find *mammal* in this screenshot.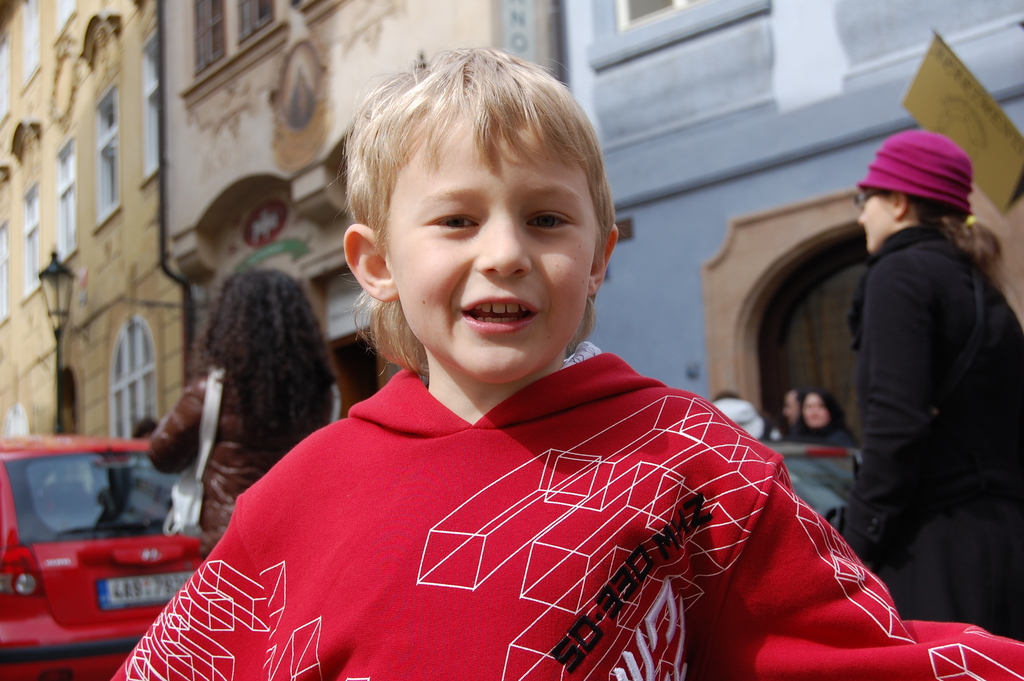
The bounding box for *mammal* is pyautogui.locateOnScreen(825, 131, 1023, 641).
